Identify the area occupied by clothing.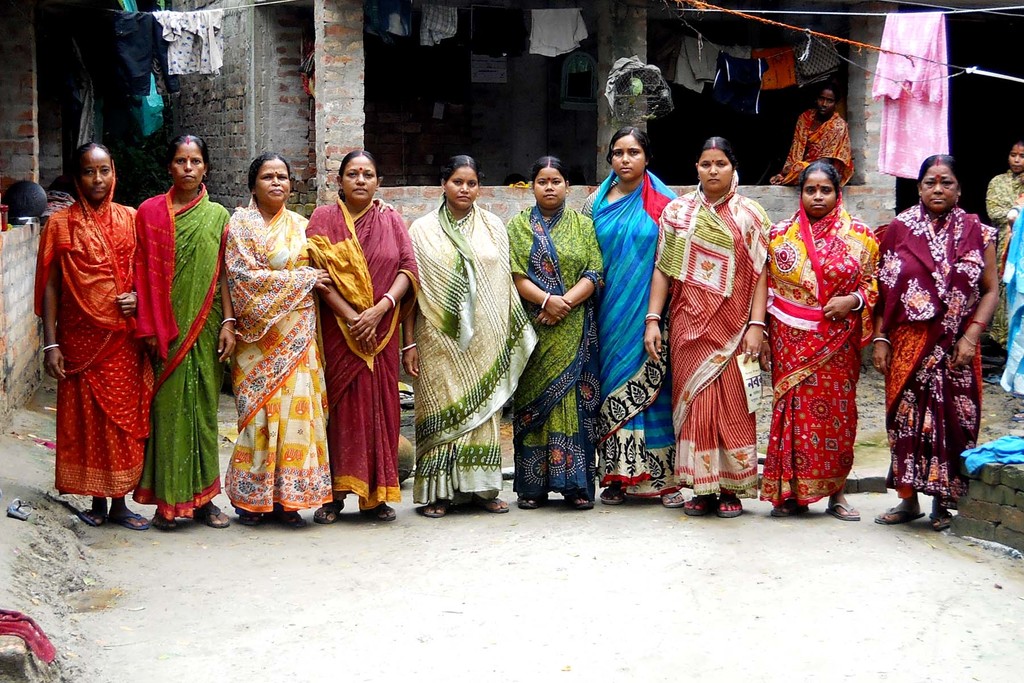
Area: (769, 197, 871, 507).
